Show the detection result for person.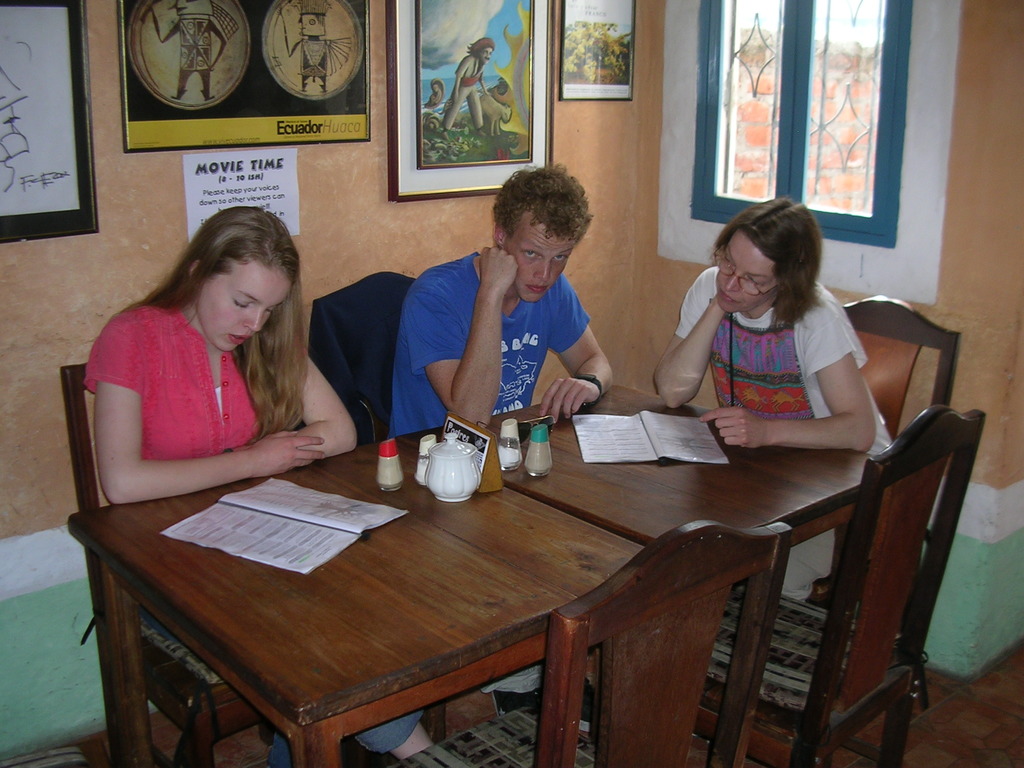
select_region(147, 0, 229, 102).
